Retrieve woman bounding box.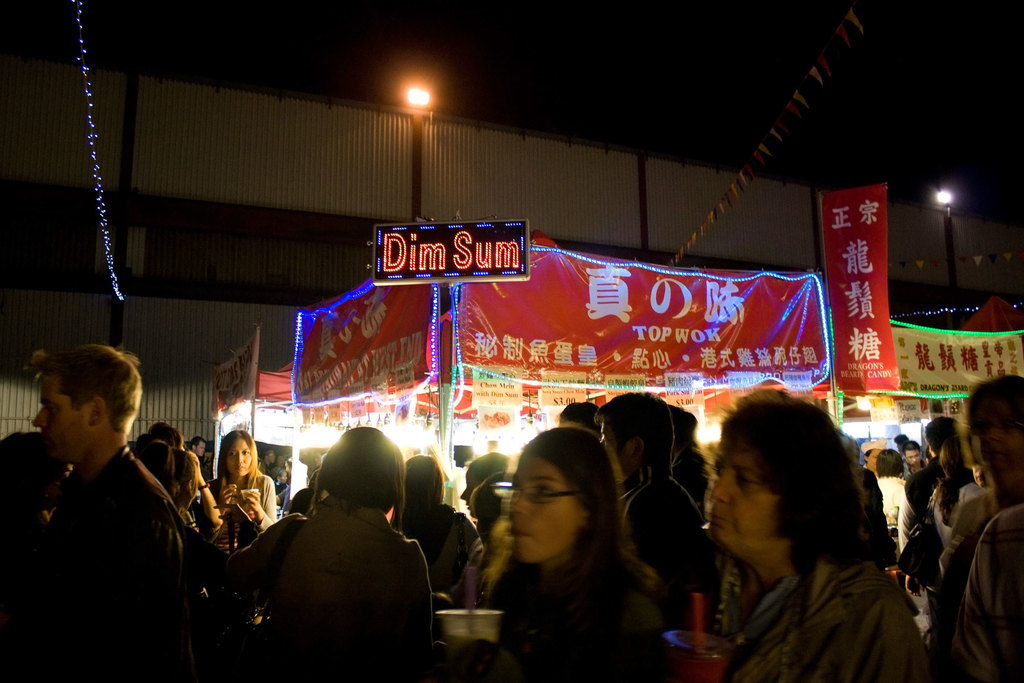
Bounding box: (x1=665, y1=384, x2=945, y2=682).
